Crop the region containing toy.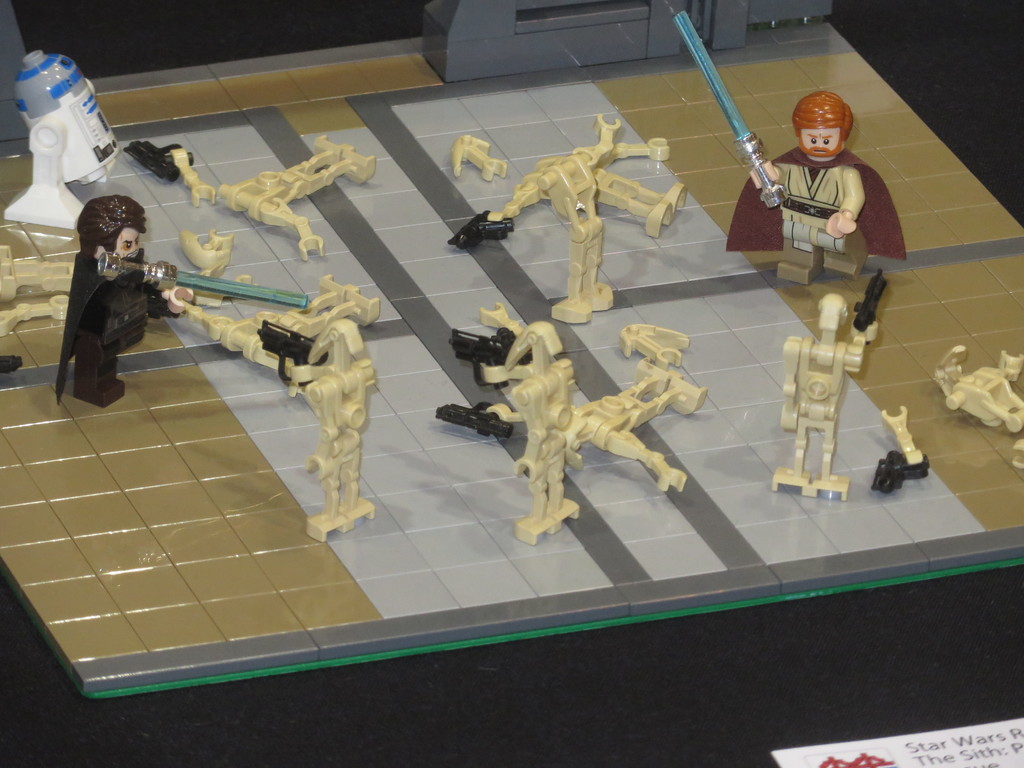
Crop region: 164, 265, 381, 408.
